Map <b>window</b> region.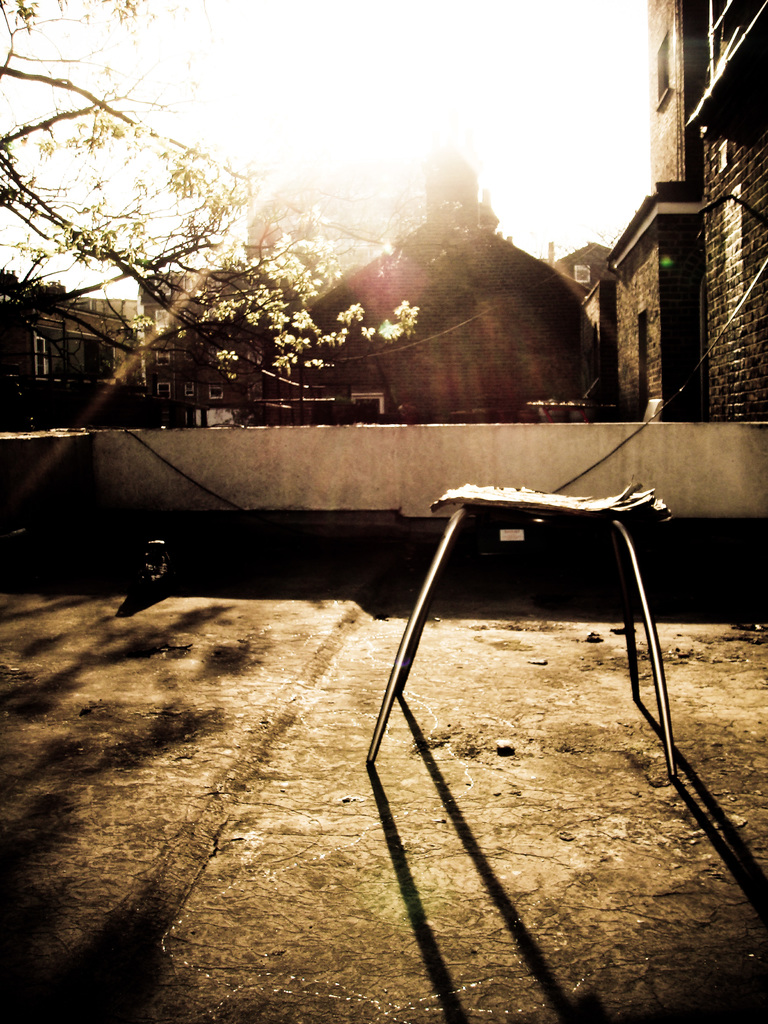
Mapped to bbox(350, 396, 387, 422).
